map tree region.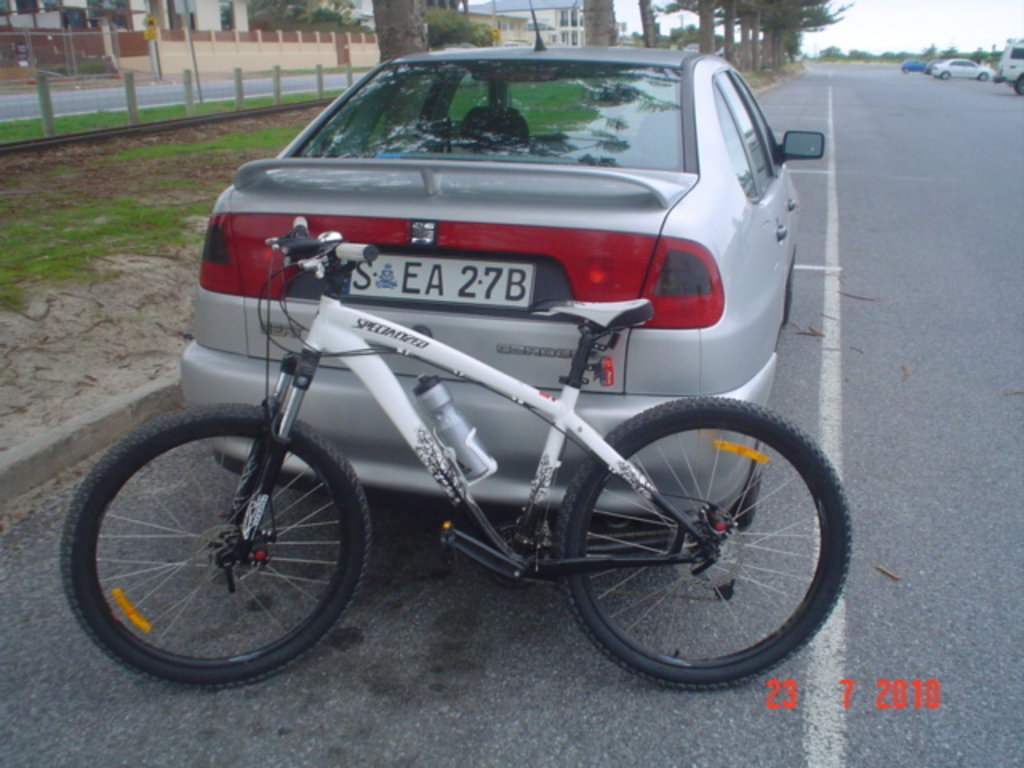
Mapped to (822,48,845,56).
